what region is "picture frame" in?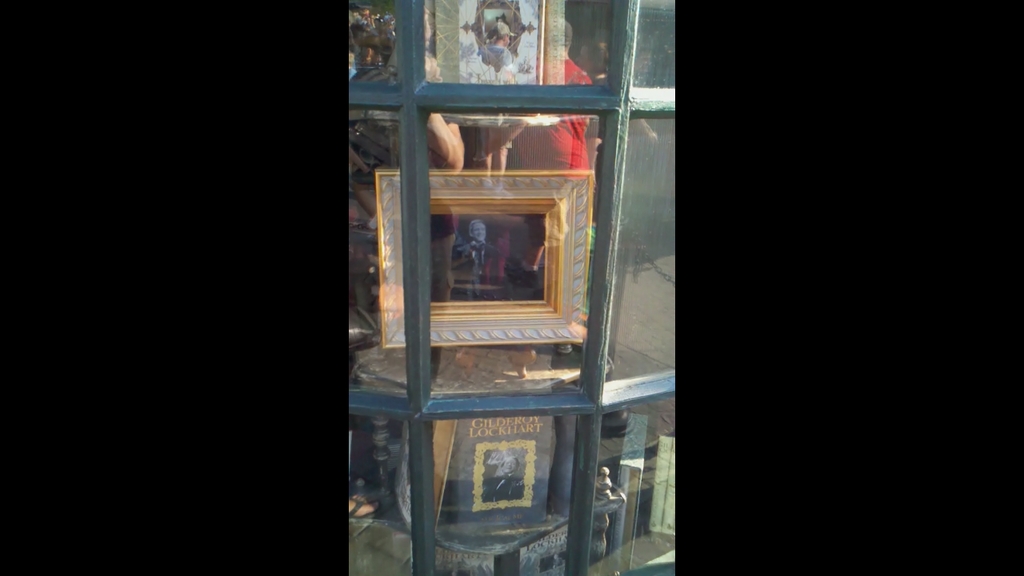
402,166,579,340.
